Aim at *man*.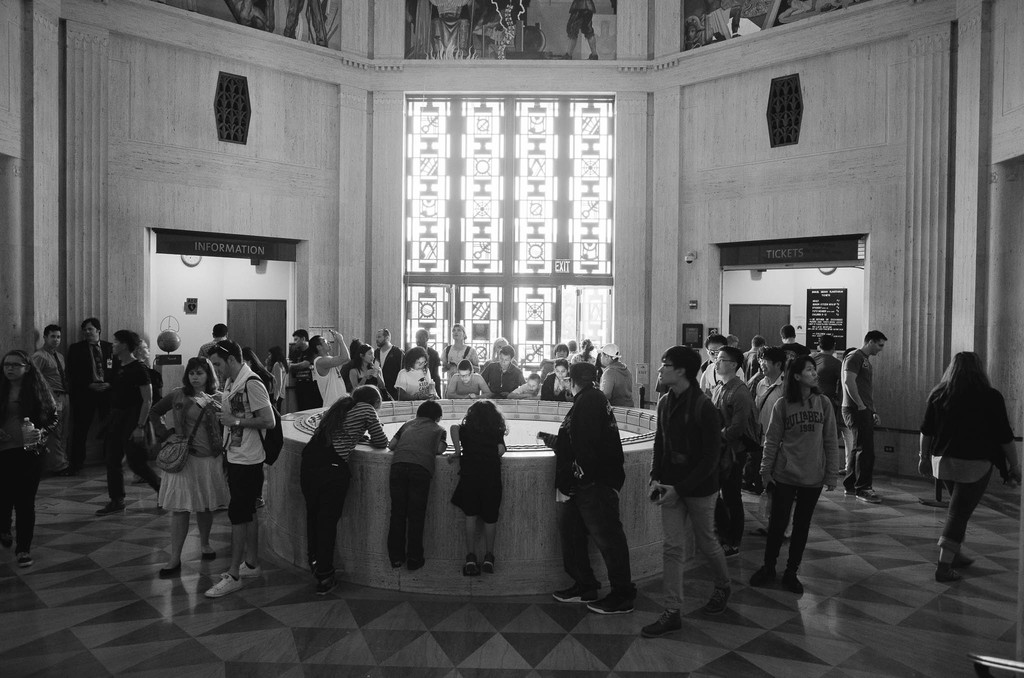
Aimed at bbox=[446, 359, 492, 396].
